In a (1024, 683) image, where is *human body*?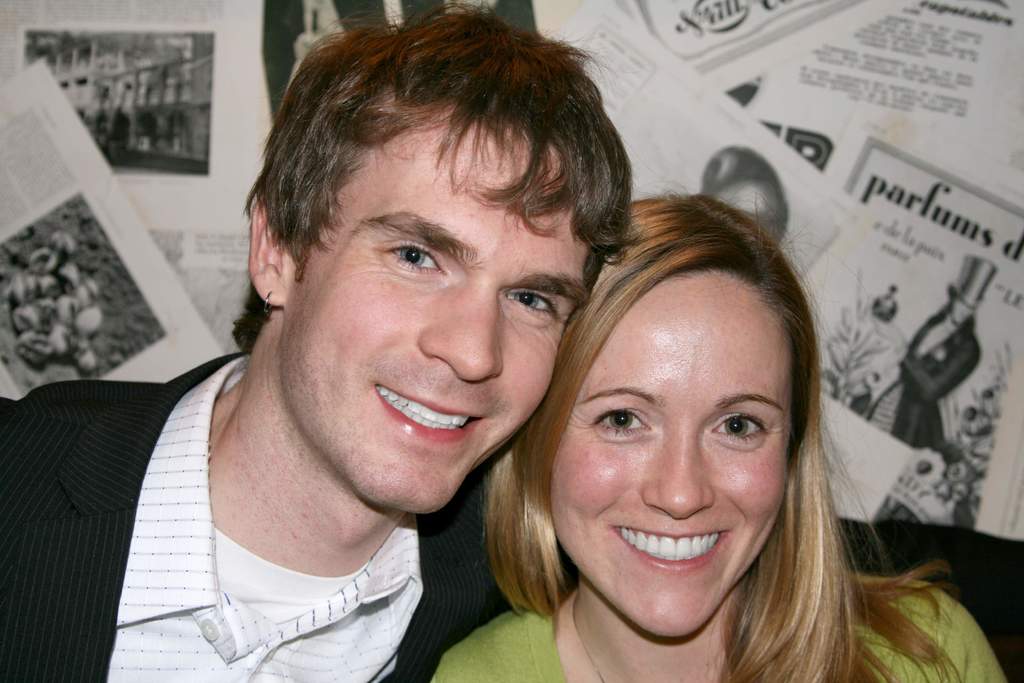
(left=0, top=0, right=641, bottom=682).
